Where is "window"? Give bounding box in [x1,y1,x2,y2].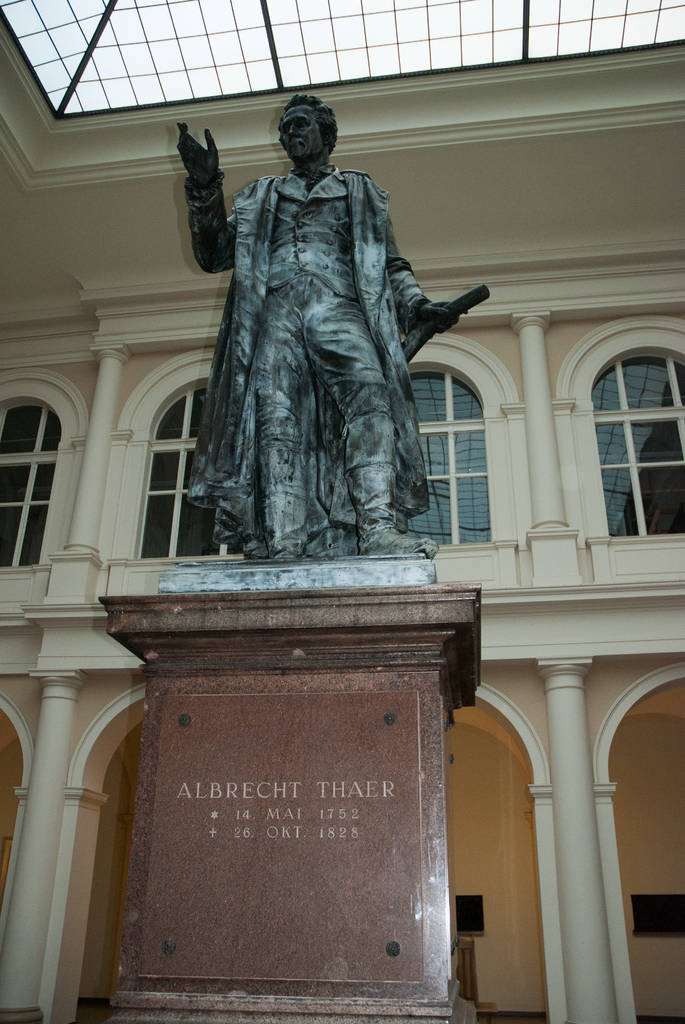
[633,423,682,456].
